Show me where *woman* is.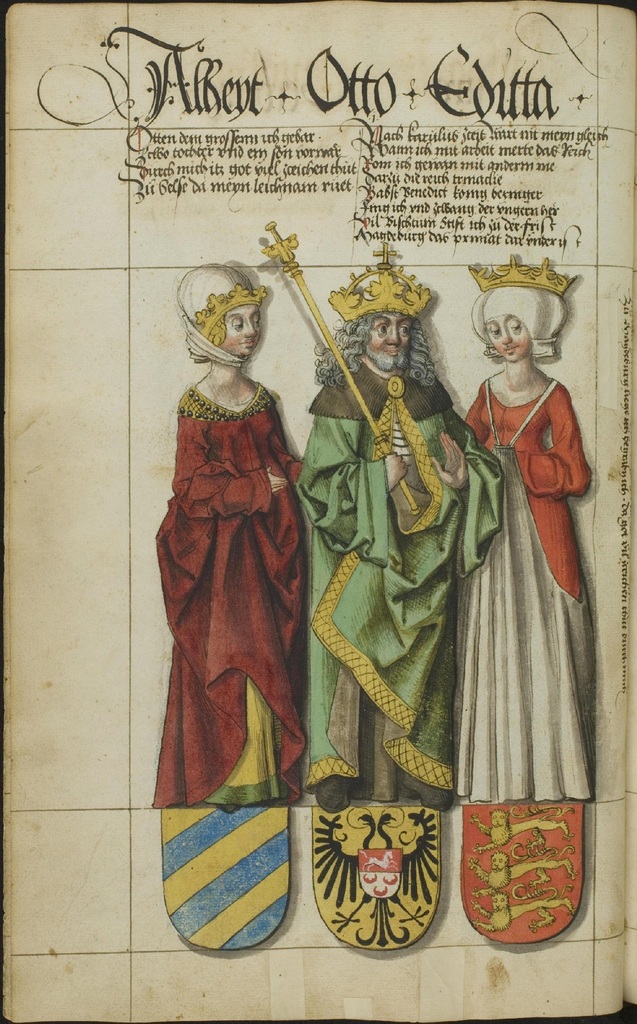
*woman* is at bbox=[143, 243, 309, 825].
